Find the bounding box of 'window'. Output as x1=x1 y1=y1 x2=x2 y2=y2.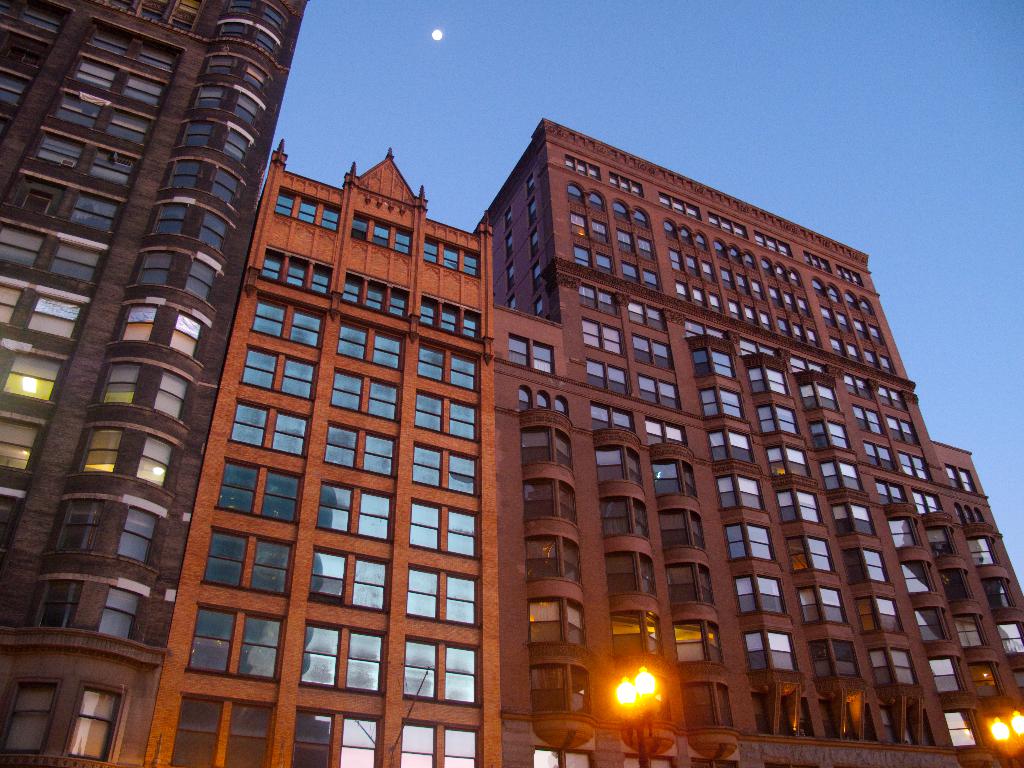
x1=83 y1=18 x2=188 y2=77.
